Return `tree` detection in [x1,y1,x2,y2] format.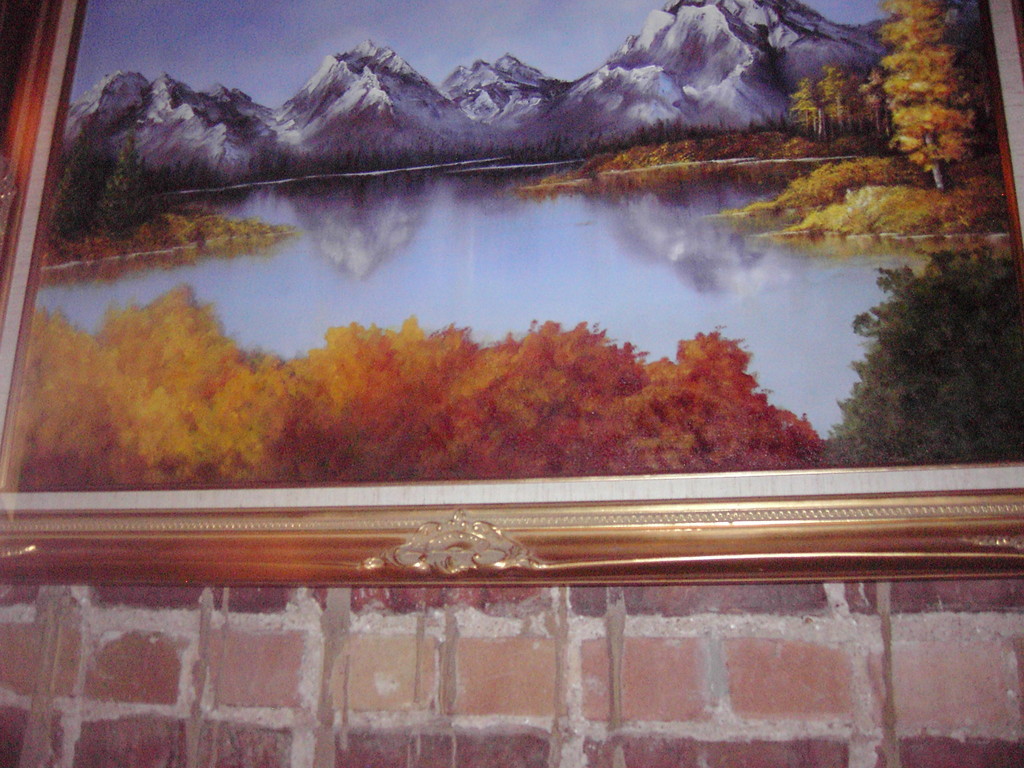
[840,203,1020,467].
